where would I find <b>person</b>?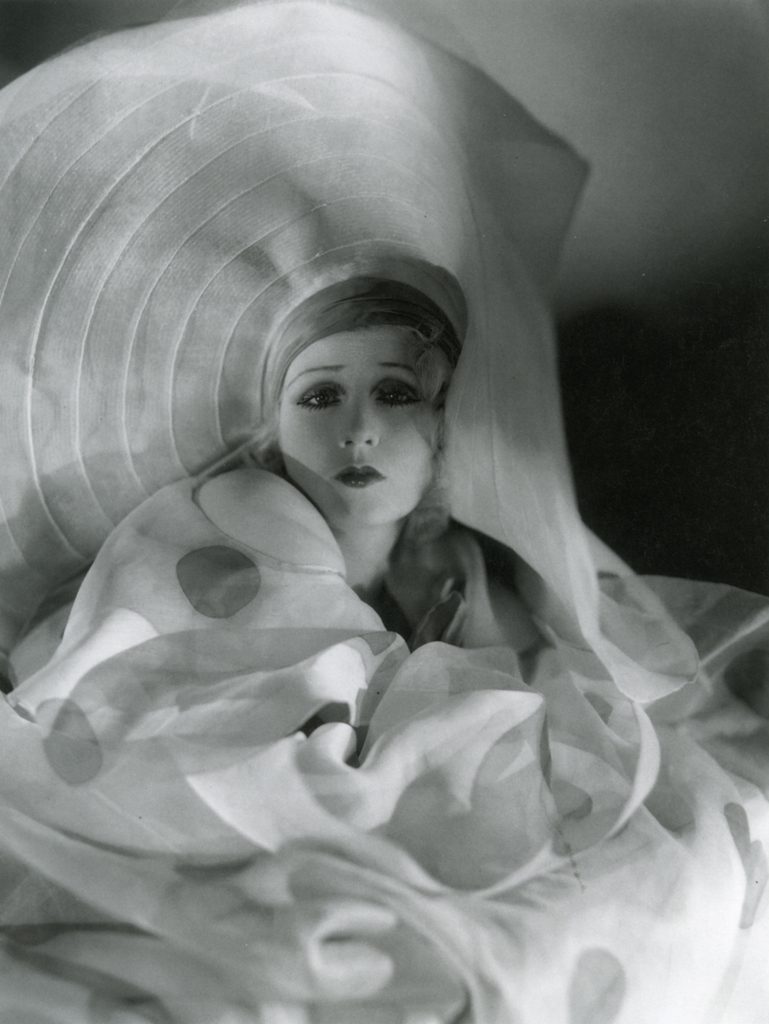
At bbox=[0, 0, 768, 1023].
